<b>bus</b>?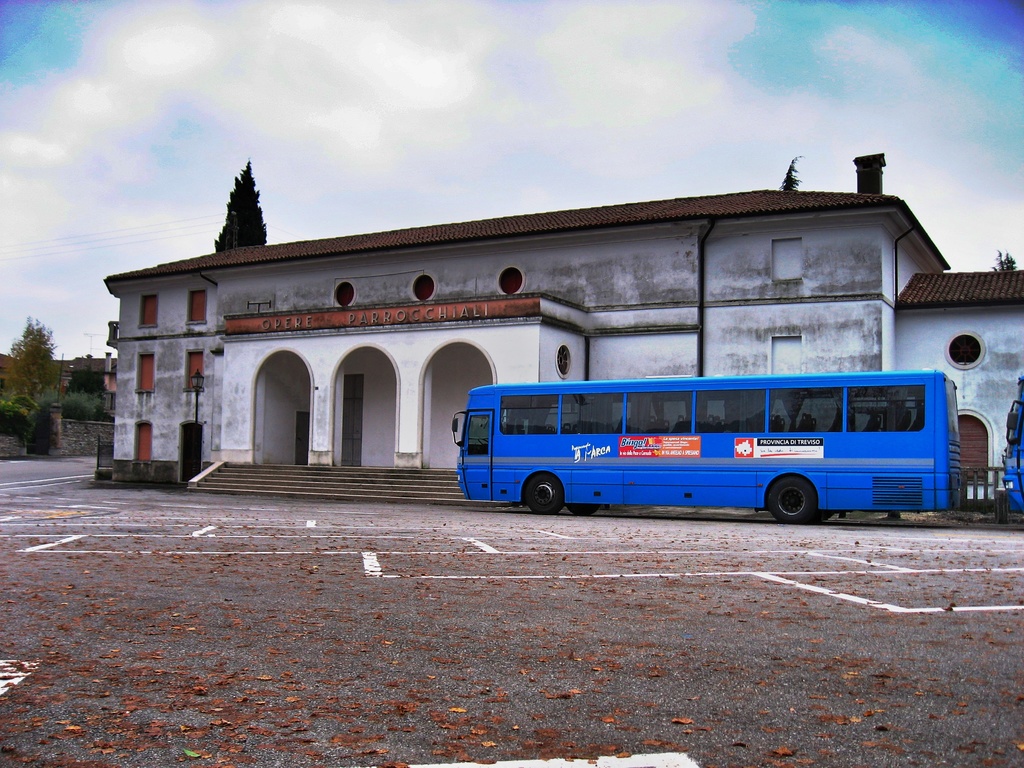
<region>449, 364, 967, 522</region>
